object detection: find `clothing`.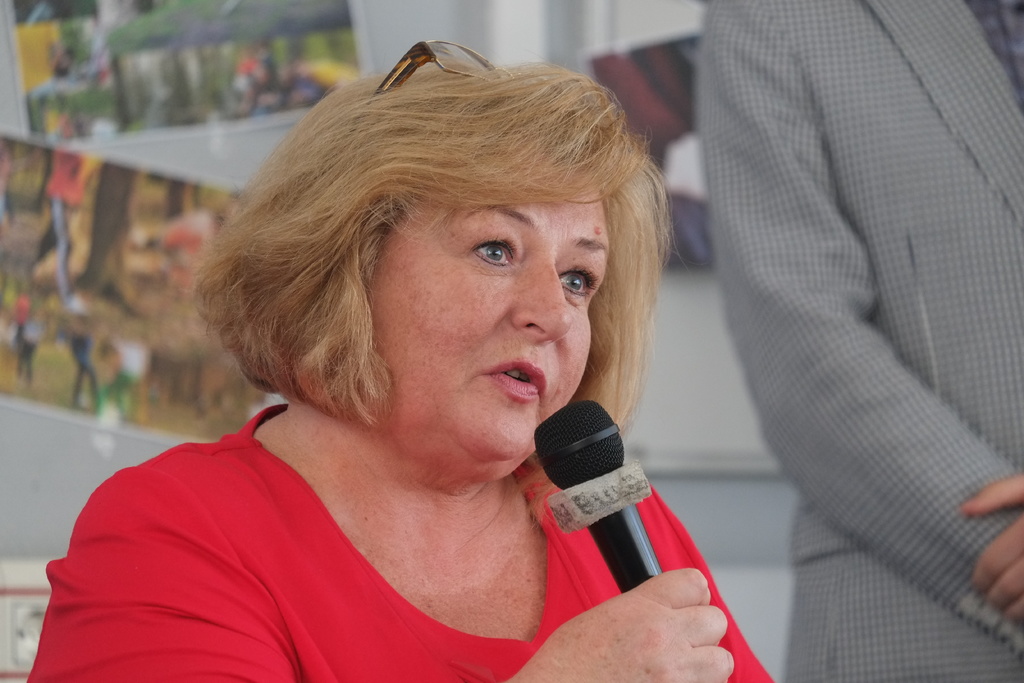
{"x1": 706, "y1": 0, "x2": 1023, "y2": 682}.
